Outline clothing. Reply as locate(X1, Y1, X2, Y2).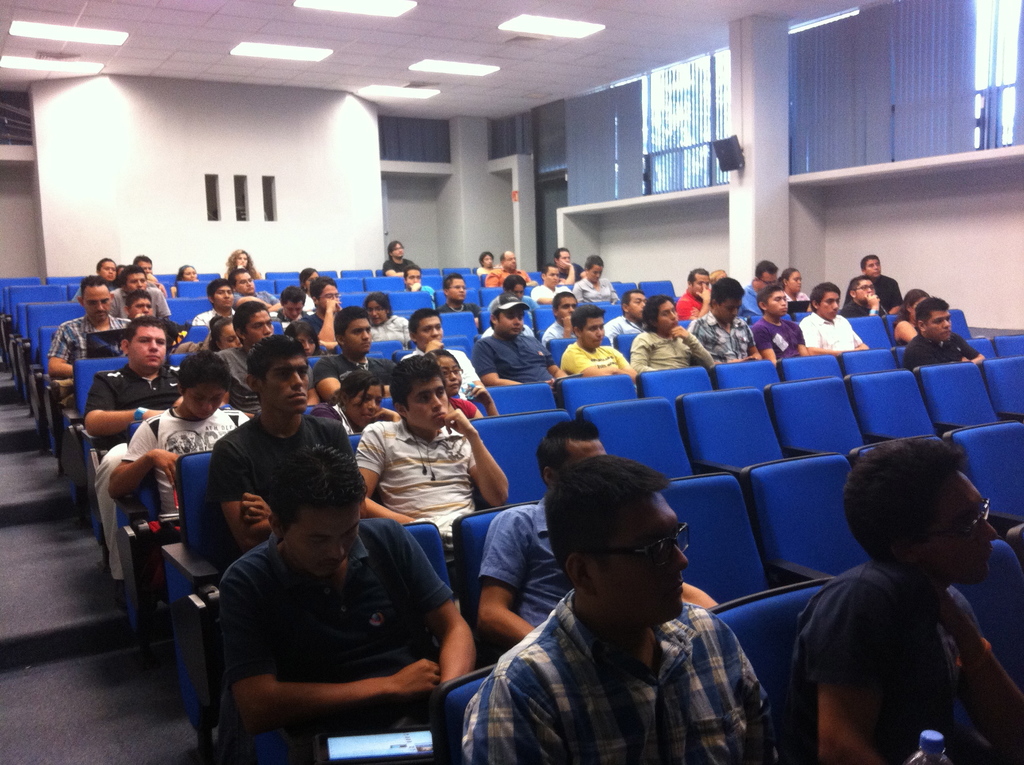
locate(558, 342, 636, 380).
